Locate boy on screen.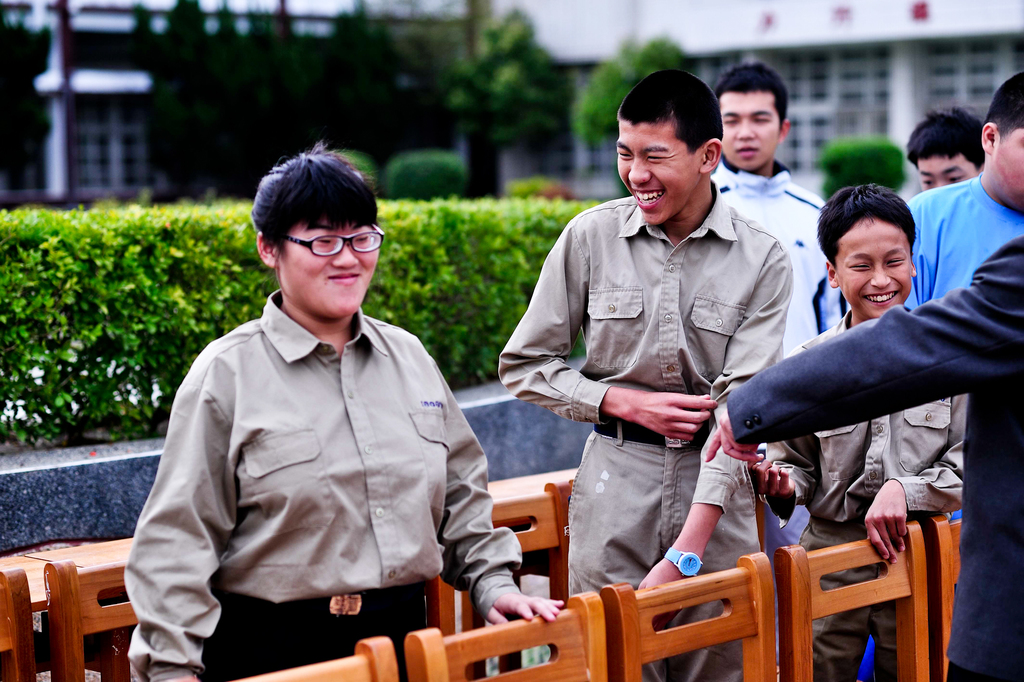
On screen at 904, 69, 1023, 309.
